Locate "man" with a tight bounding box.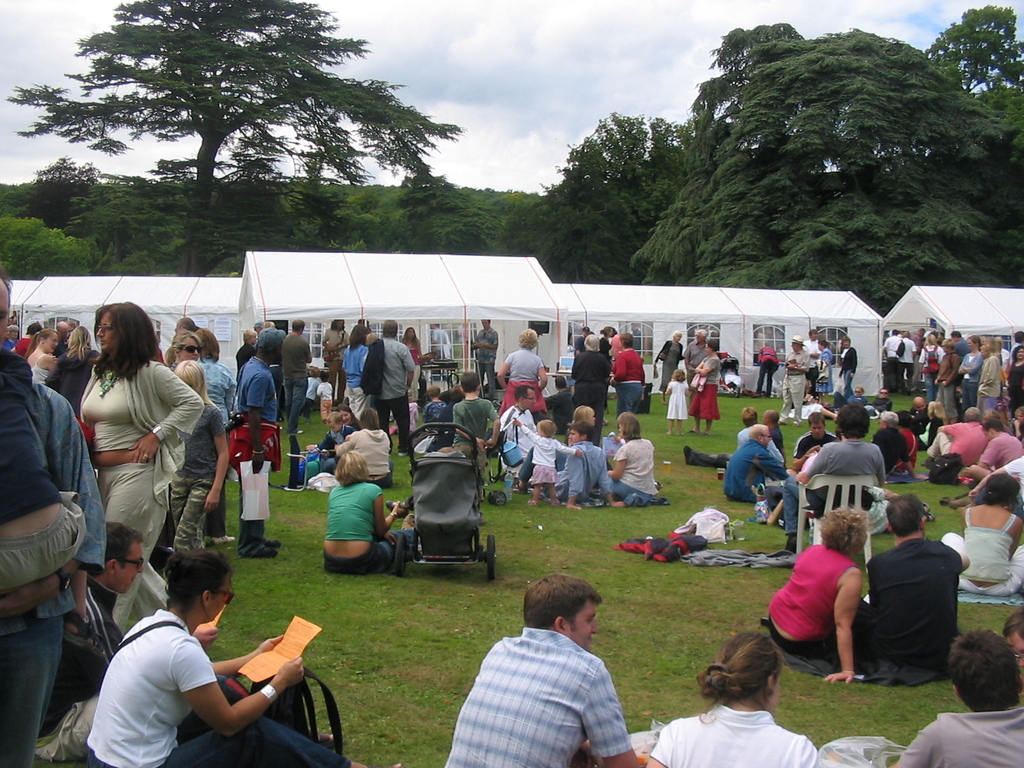
500,383,538,481.
